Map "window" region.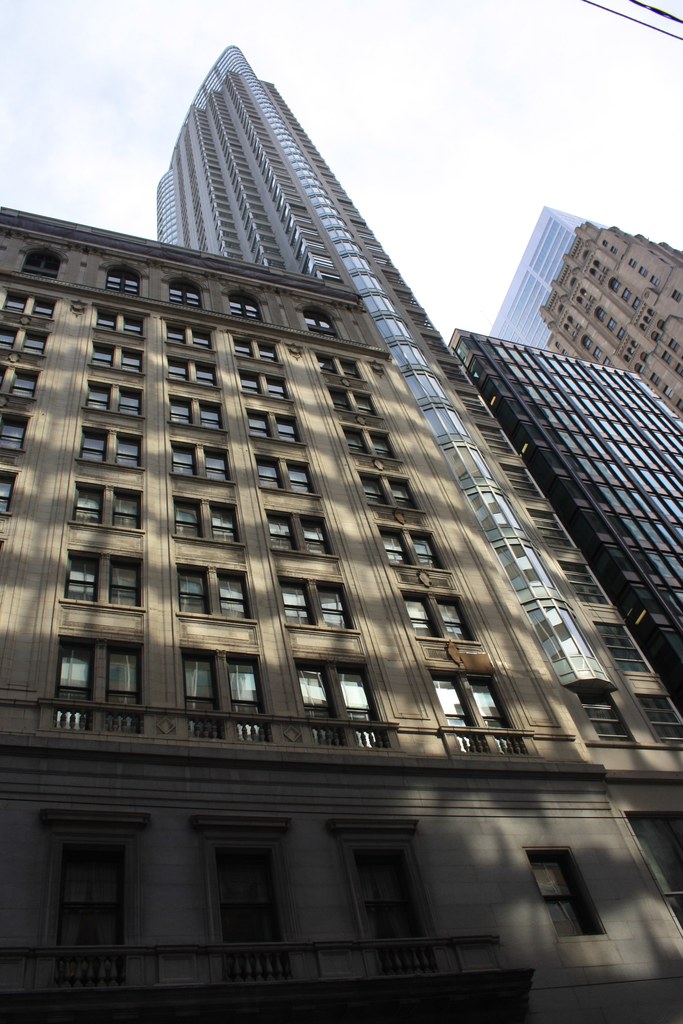
Mapped to x1=186 y1=818 x2=302 y2=986.
